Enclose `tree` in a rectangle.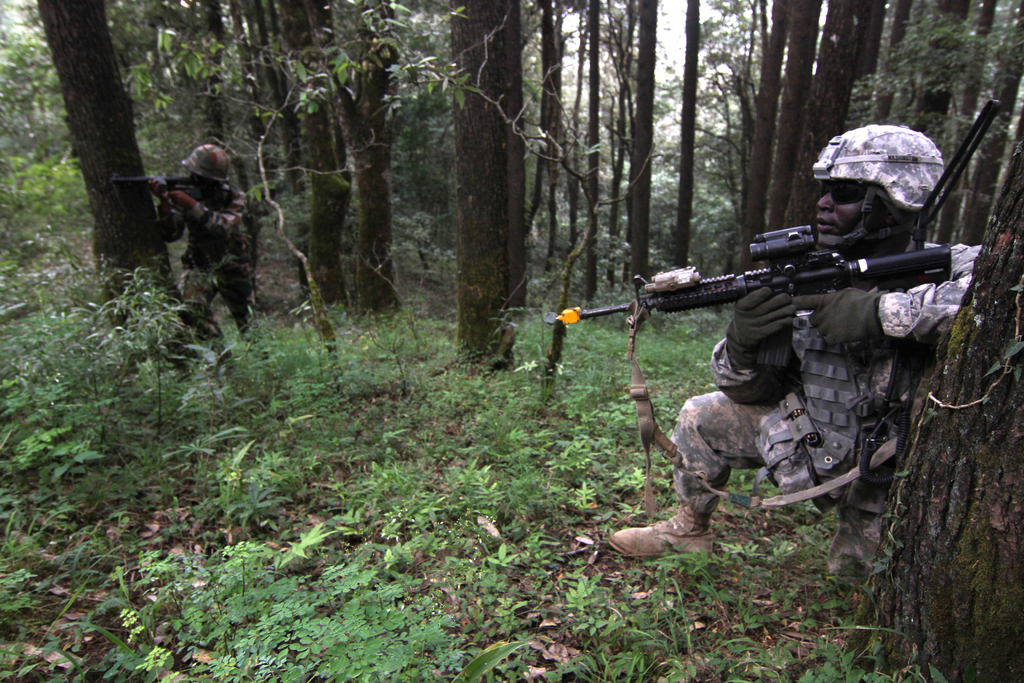
bbox=(177, 4, 233, 166).
